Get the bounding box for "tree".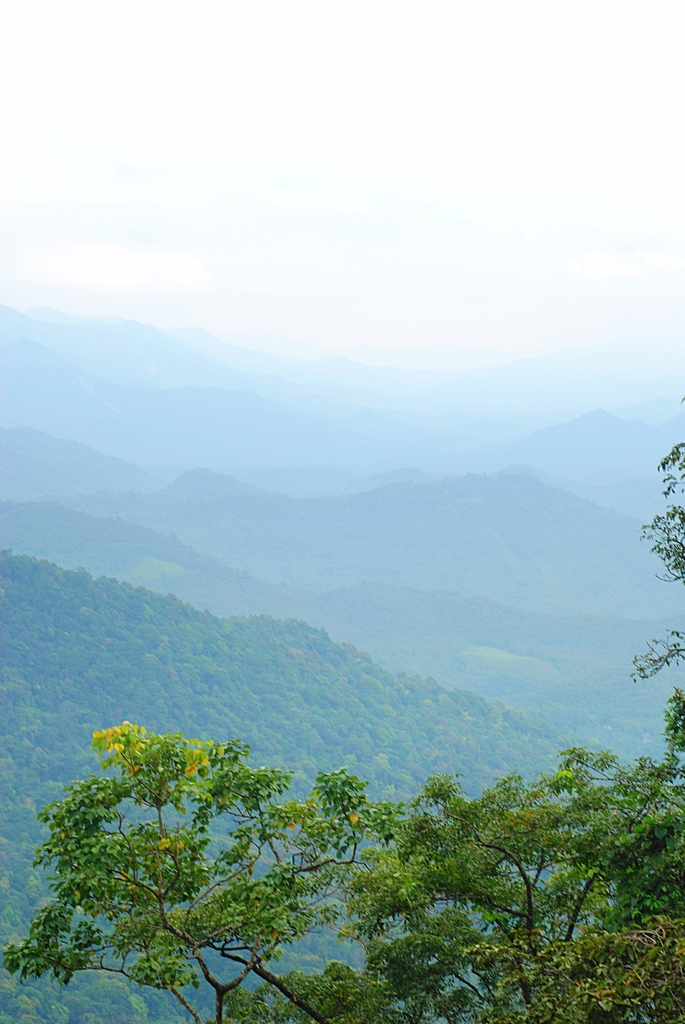
(8,702,433,986).
